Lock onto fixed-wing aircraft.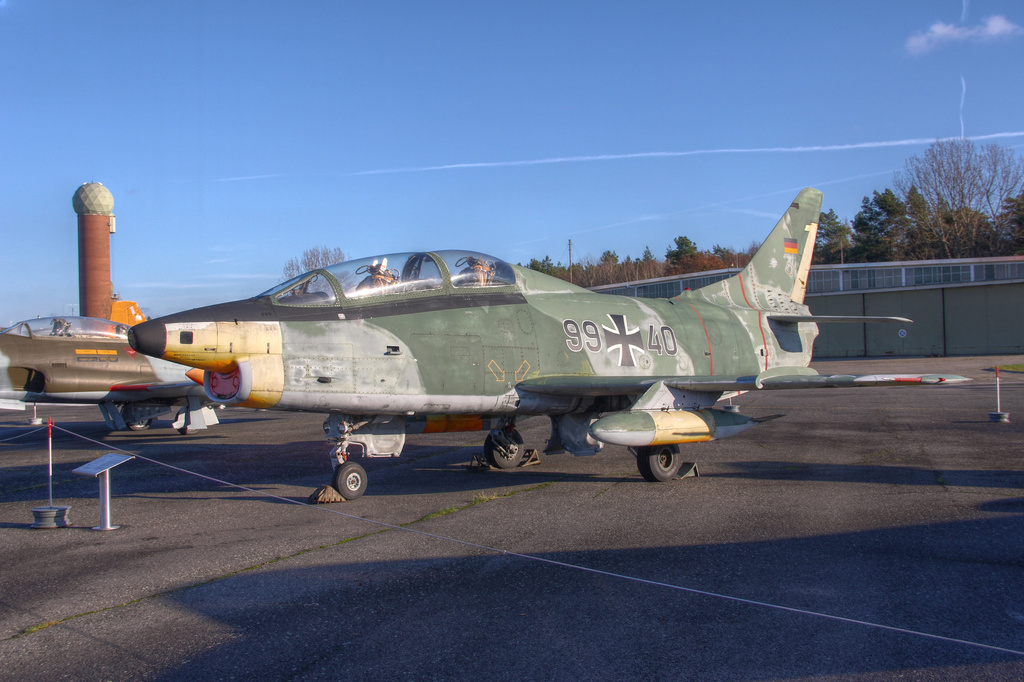
Locked: rect(125, 185, 970, 501).
